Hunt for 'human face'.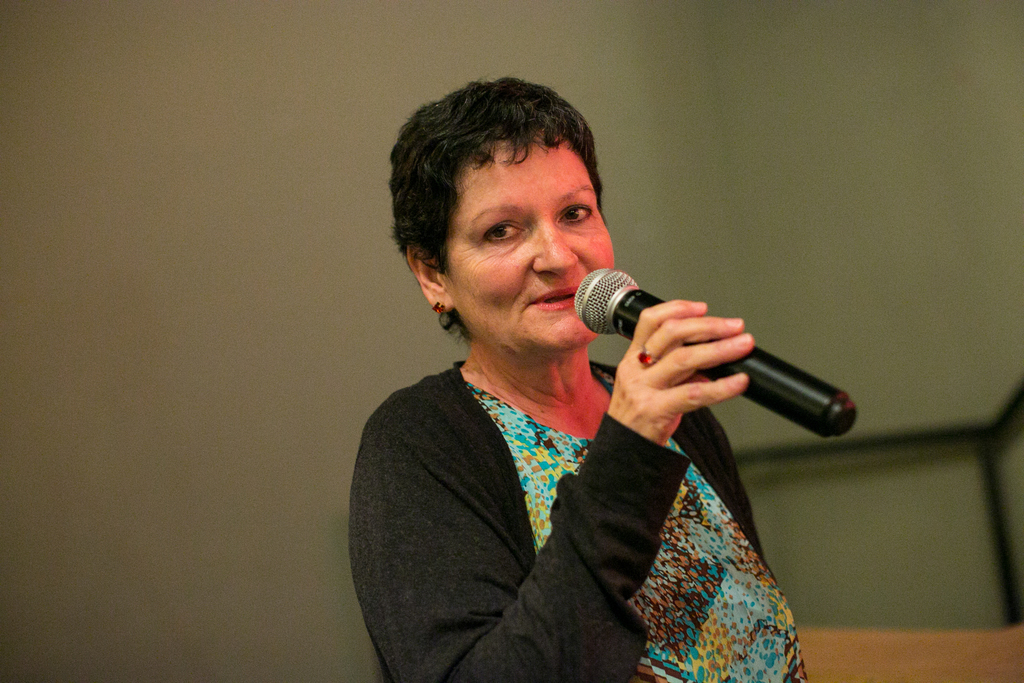
Hunted down at 441 131 614 357.
